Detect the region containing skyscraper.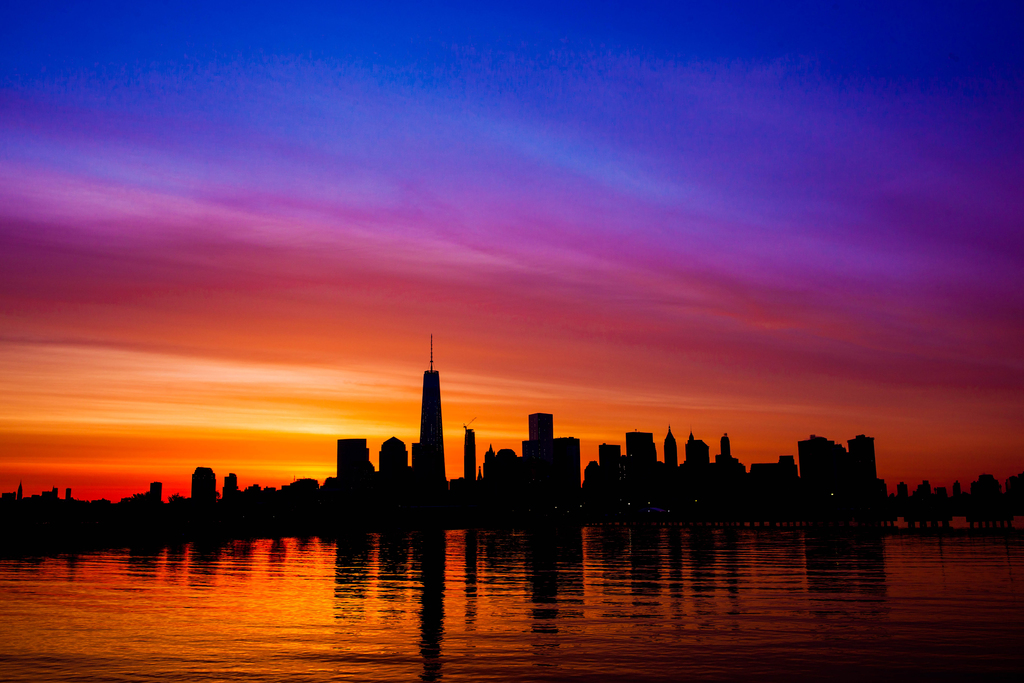
bbox=[663, 427, 682, 473].
